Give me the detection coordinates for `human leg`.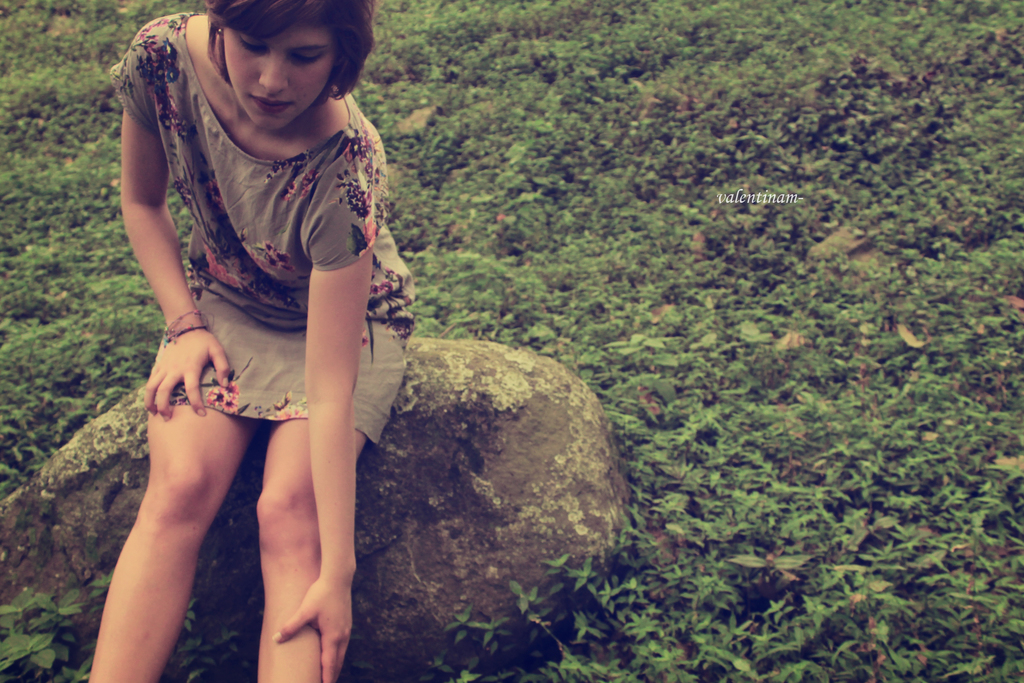
locate(257, 309, 410, 682).
